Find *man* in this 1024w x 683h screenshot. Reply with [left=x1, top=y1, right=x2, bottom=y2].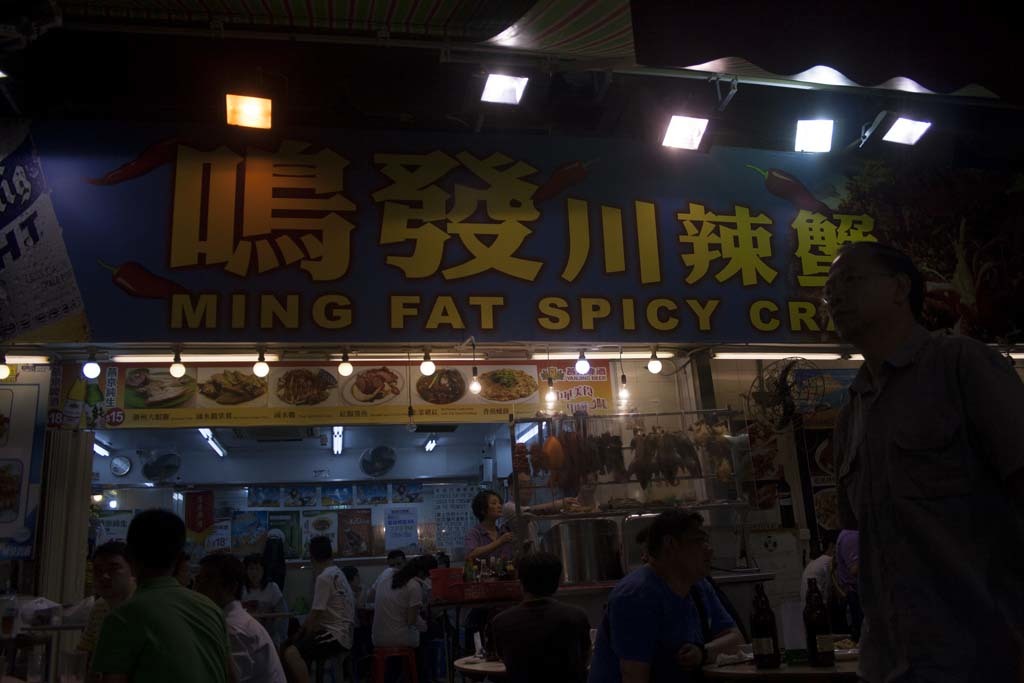
[left=506, top=484, right=579, bottom=548].
